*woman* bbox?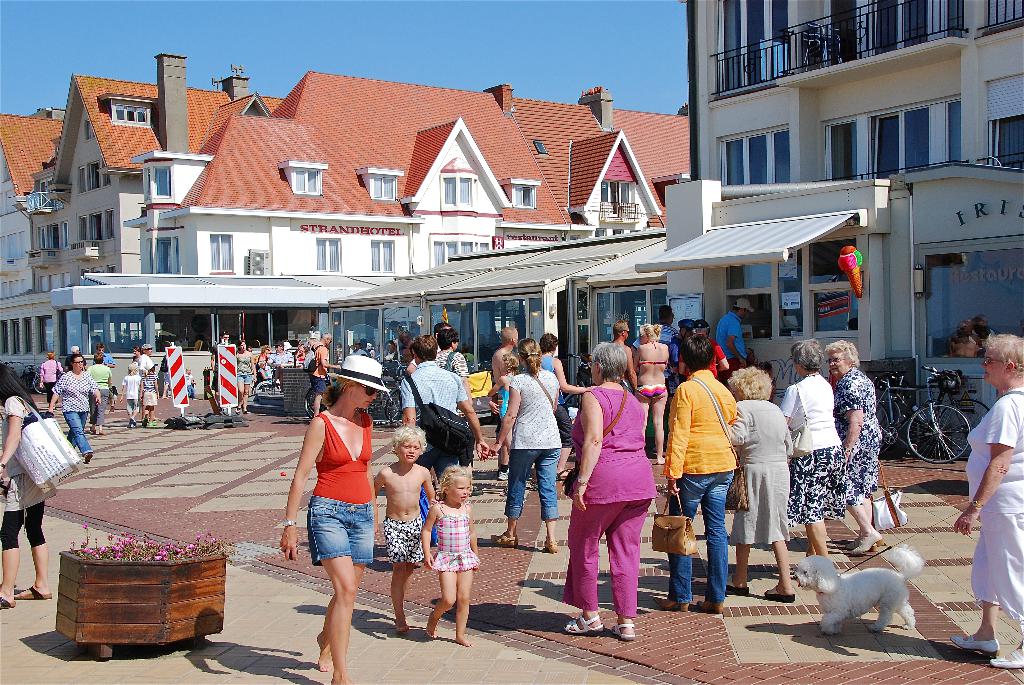
x1=945 y1=331 x2=1023 y2=668
